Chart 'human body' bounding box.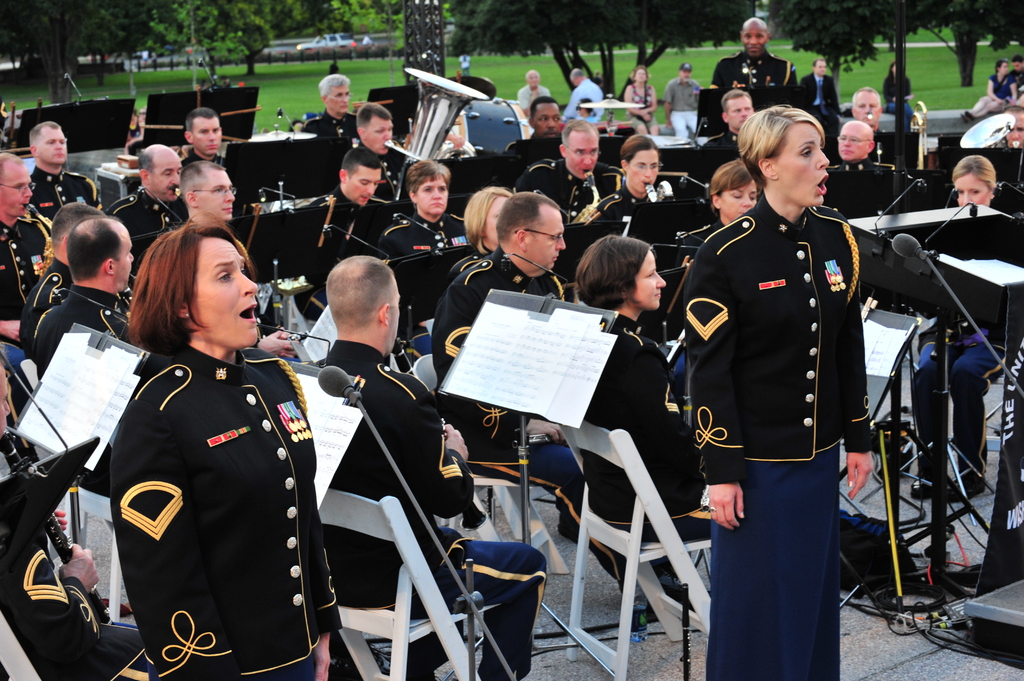
Charted: <bbox>662, 77, 703, 141</bbox>.
